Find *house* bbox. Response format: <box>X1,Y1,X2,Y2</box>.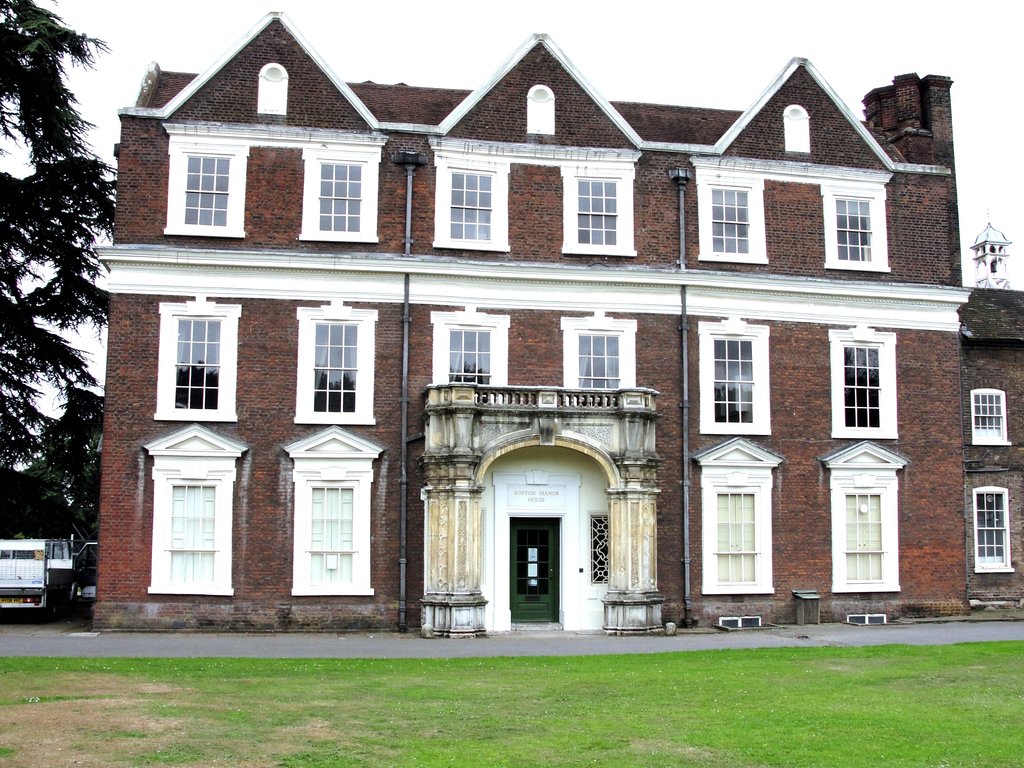
<box>959,224,1023,616</box>.
